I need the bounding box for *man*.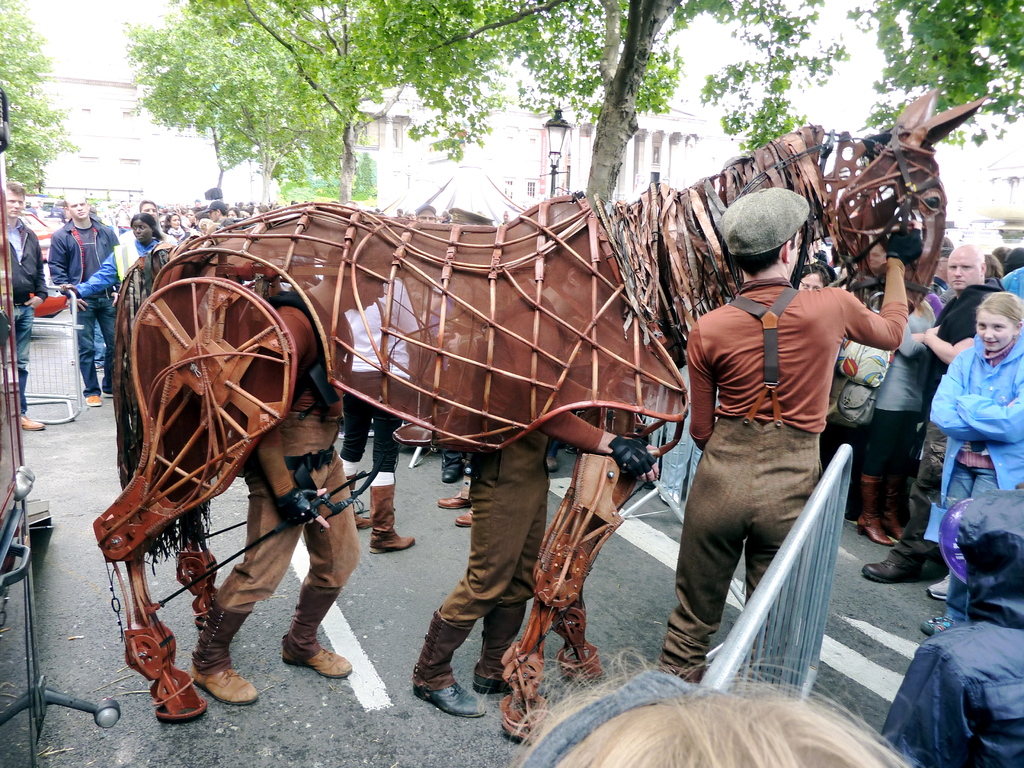
Here it is: bbox=[2, 181, 47, 436].
